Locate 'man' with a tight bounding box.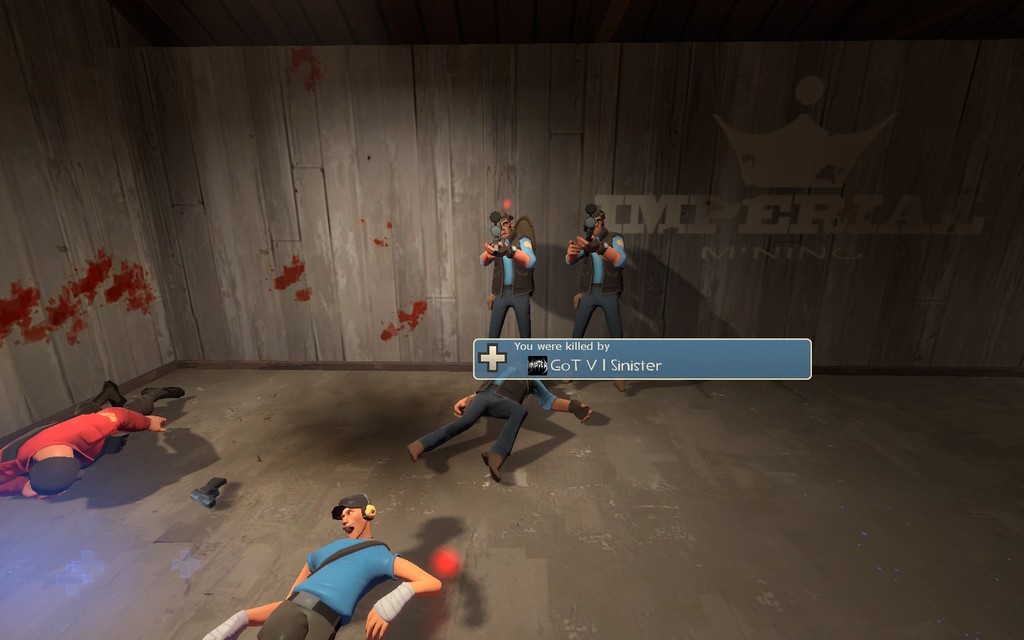
[563,202,641,395].
